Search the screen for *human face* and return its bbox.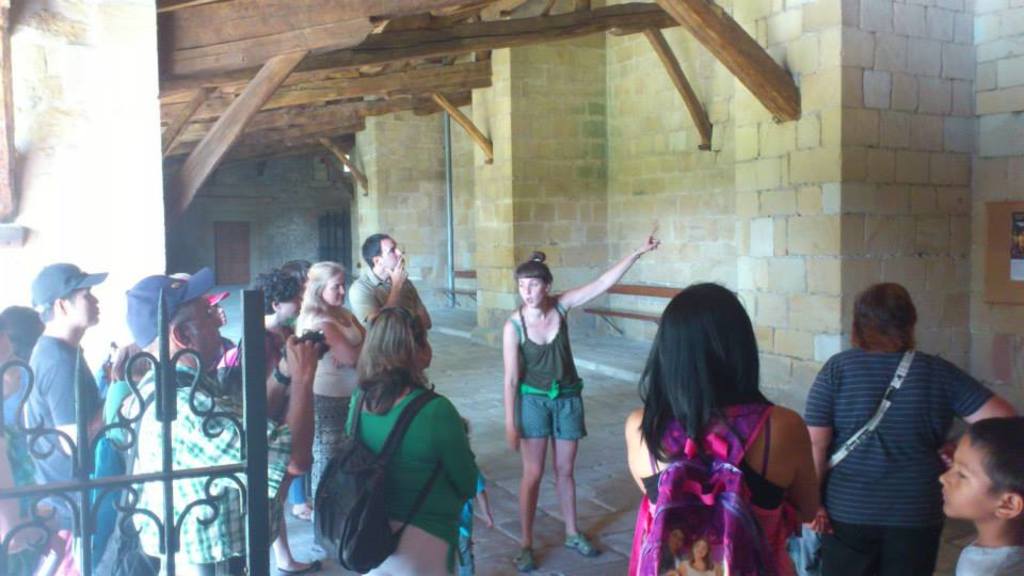
Found: [left=379, top=239, right=402, bottom=271].
